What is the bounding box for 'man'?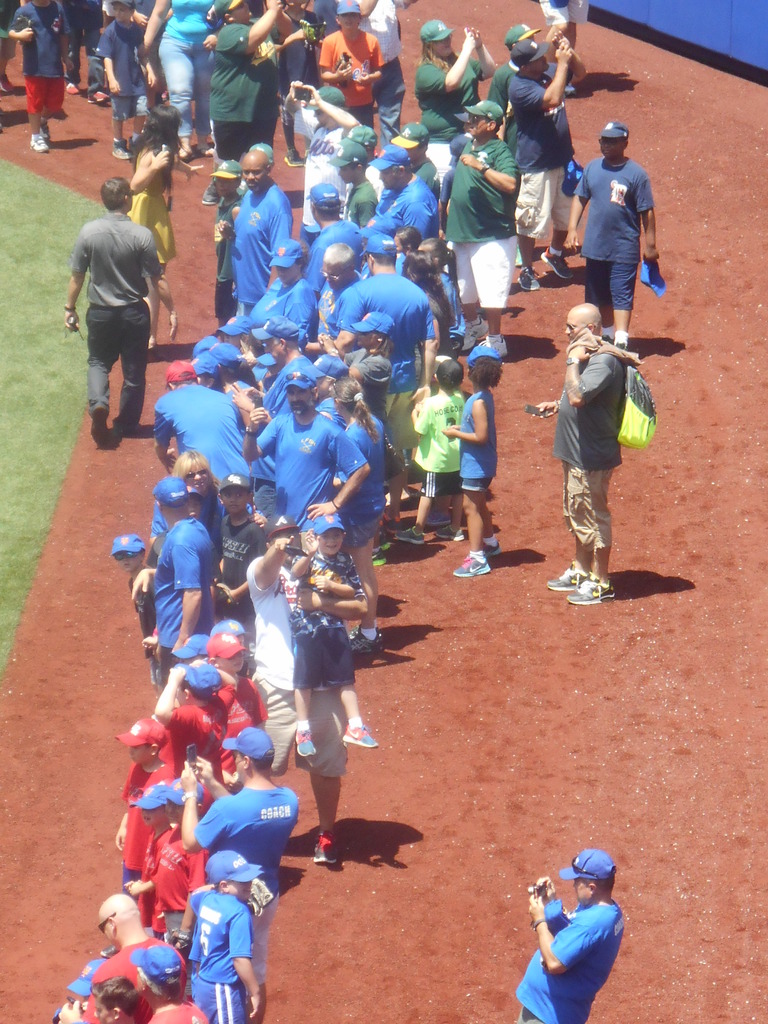
box(388, 122, 468, 322).
